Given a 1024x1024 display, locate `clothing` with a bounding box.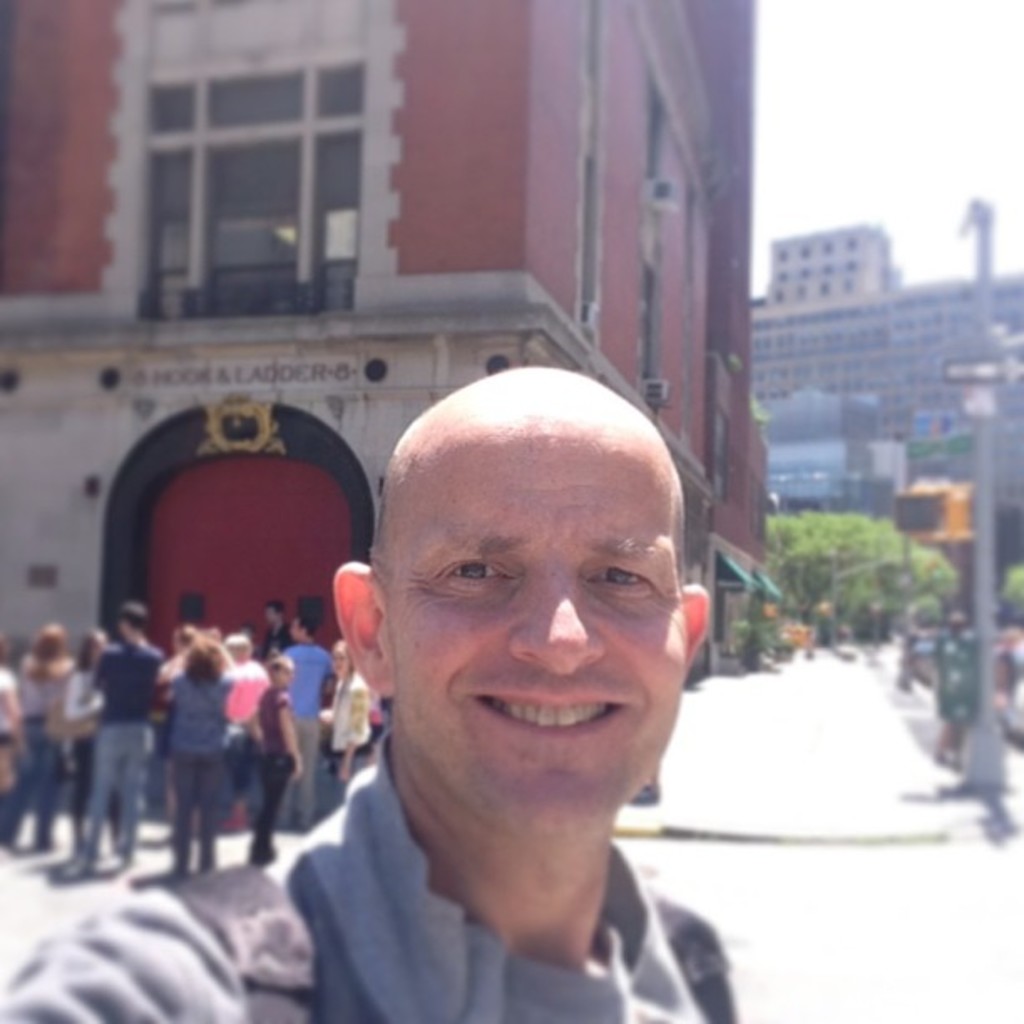
Located: detection(207, 549, 775, 1023).
